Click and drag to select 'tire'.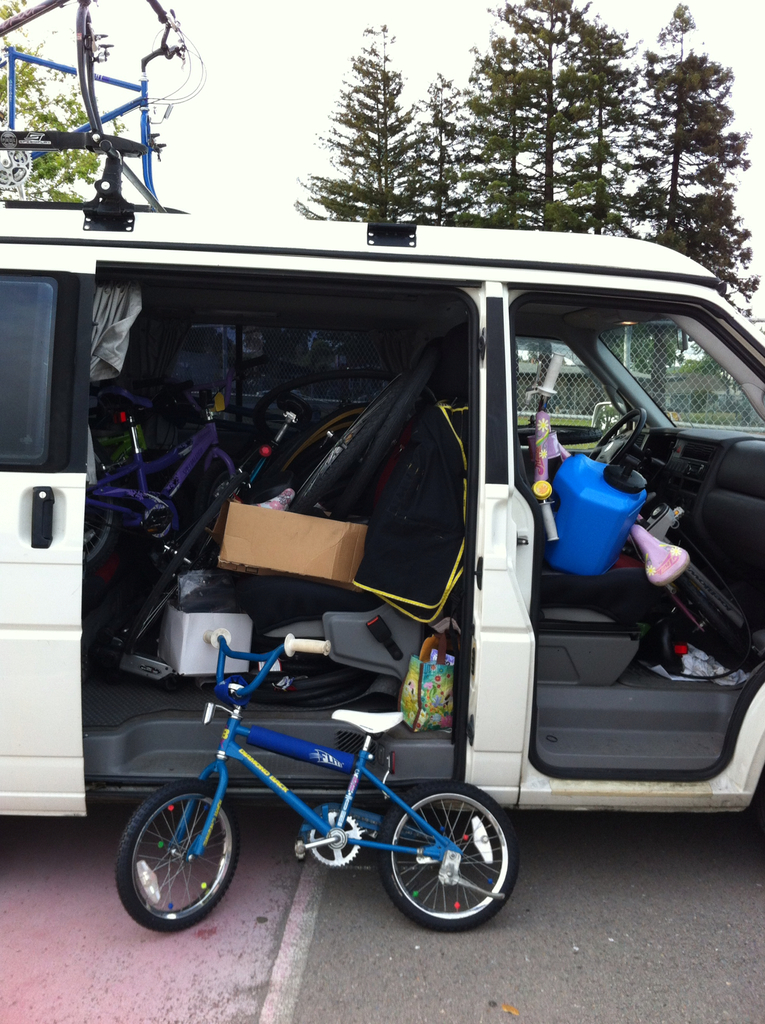
Selection: detection(289, 364, 412, 506).
